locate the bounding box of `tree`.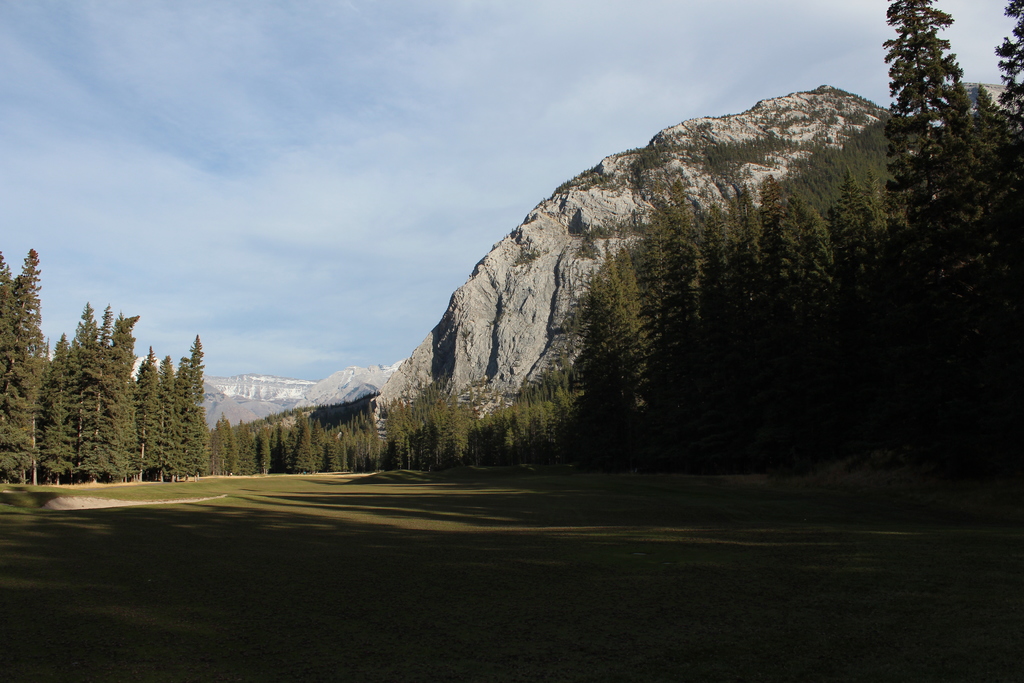
Bounding box: bbox(481, 354, 607, 470).
